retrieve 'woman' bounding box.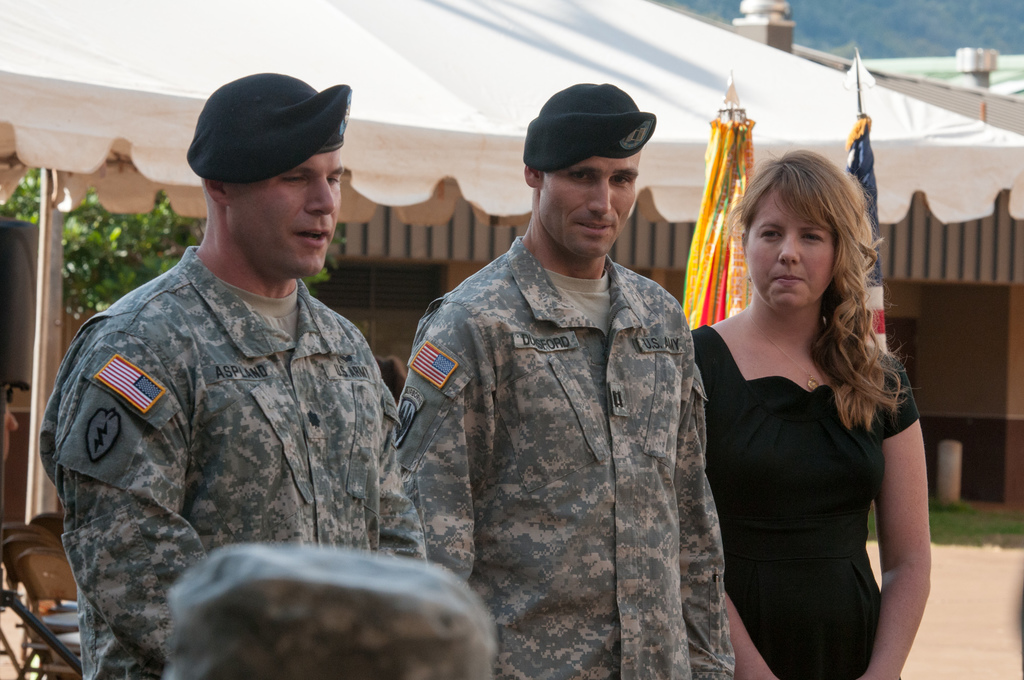
Bounding box: {"left": 680, "top": 138, "right": 938, "bottom": 679}.
